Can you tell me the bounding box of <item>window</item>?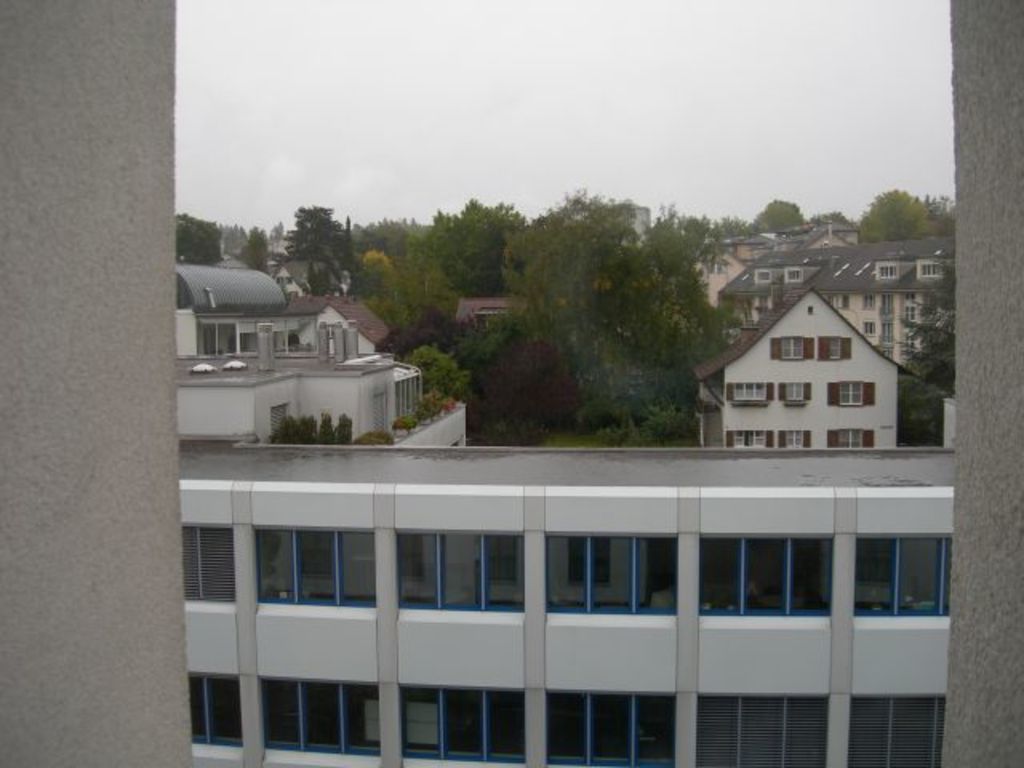
crop(392, 528, 530, 622).
